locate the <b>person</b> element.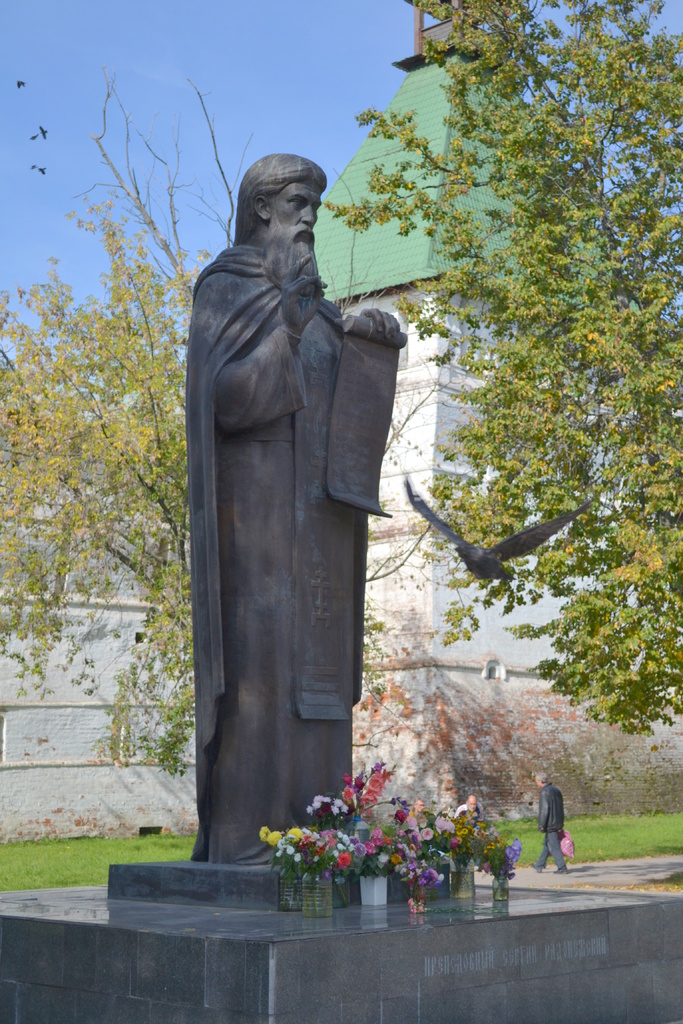
Element bbox: BBox(186, 152, 409, 863).
